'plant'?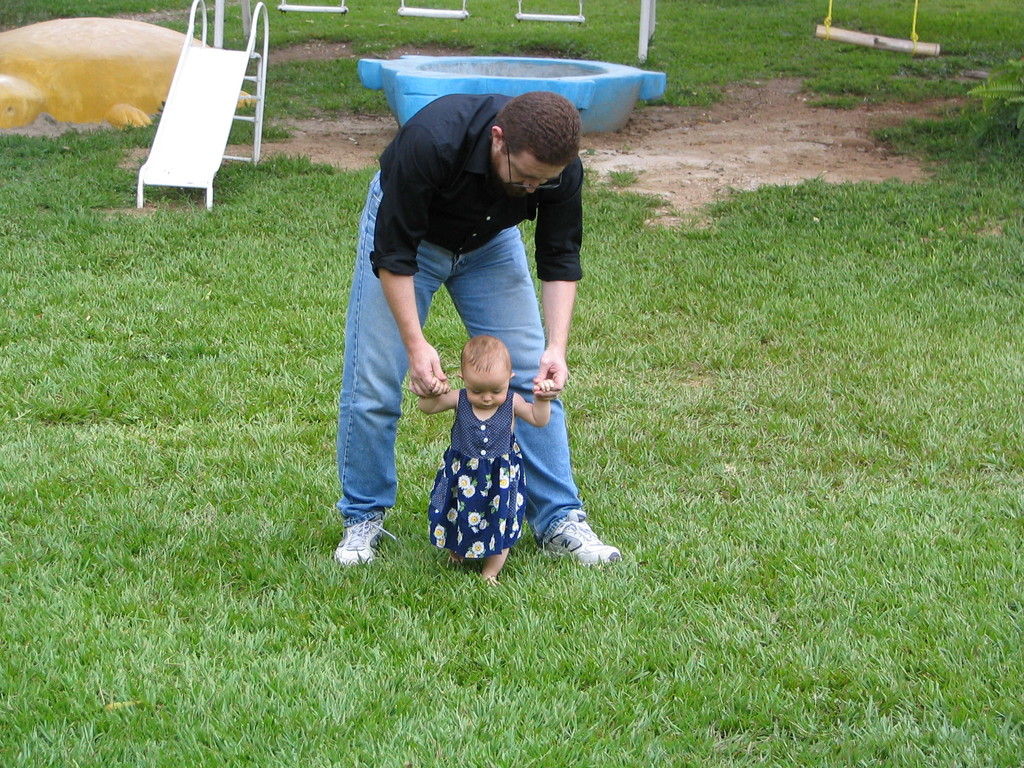
bbox=(977, 49, 1010, 125)
